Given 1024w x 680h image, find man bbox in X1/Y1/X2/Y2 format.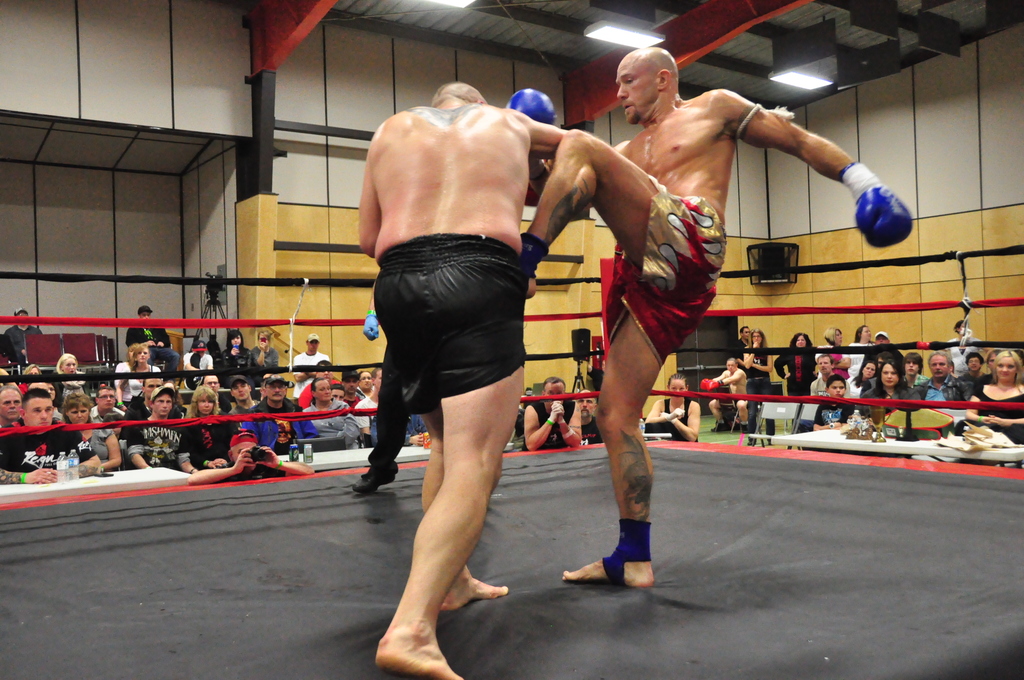
246/376/309/450.
